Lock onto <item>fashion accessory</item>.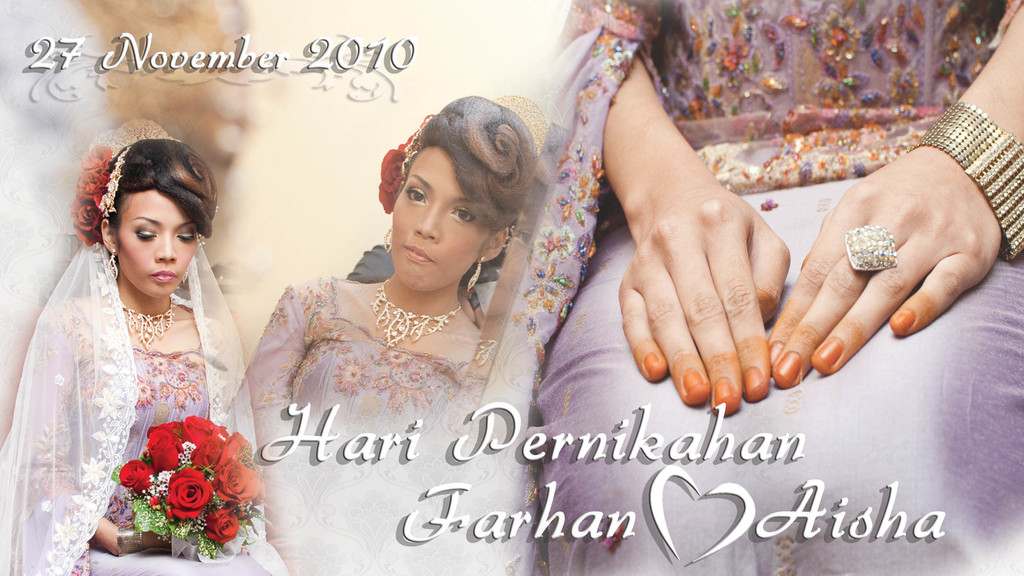
Locked: crop(367, 276, 462, 355).
